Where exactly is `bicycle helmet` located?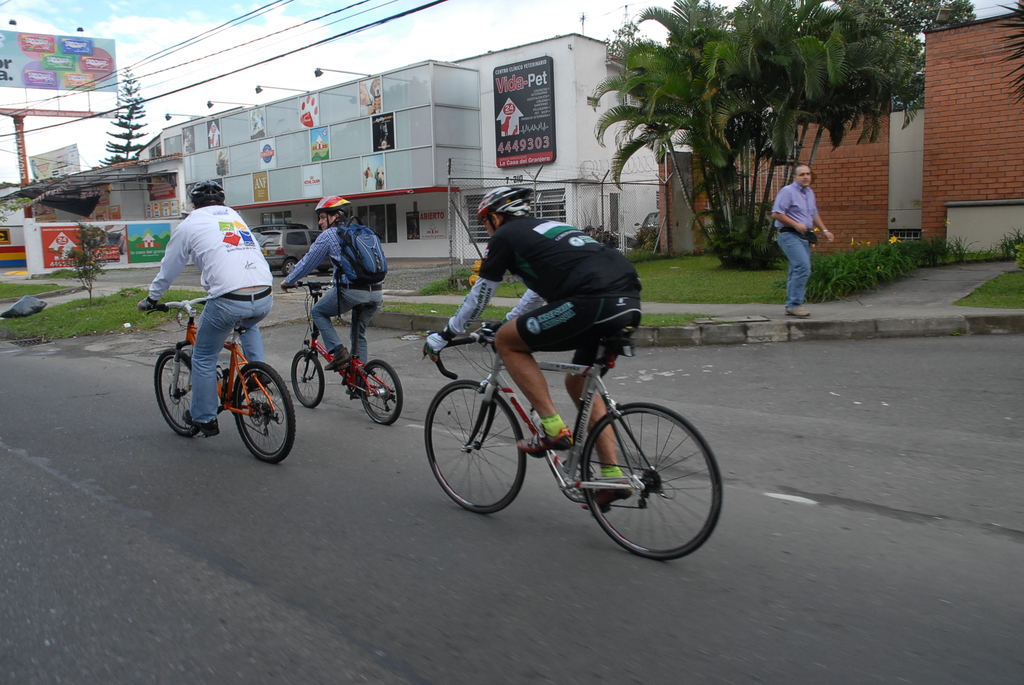
Its bounding box is 476,187,534,219.
